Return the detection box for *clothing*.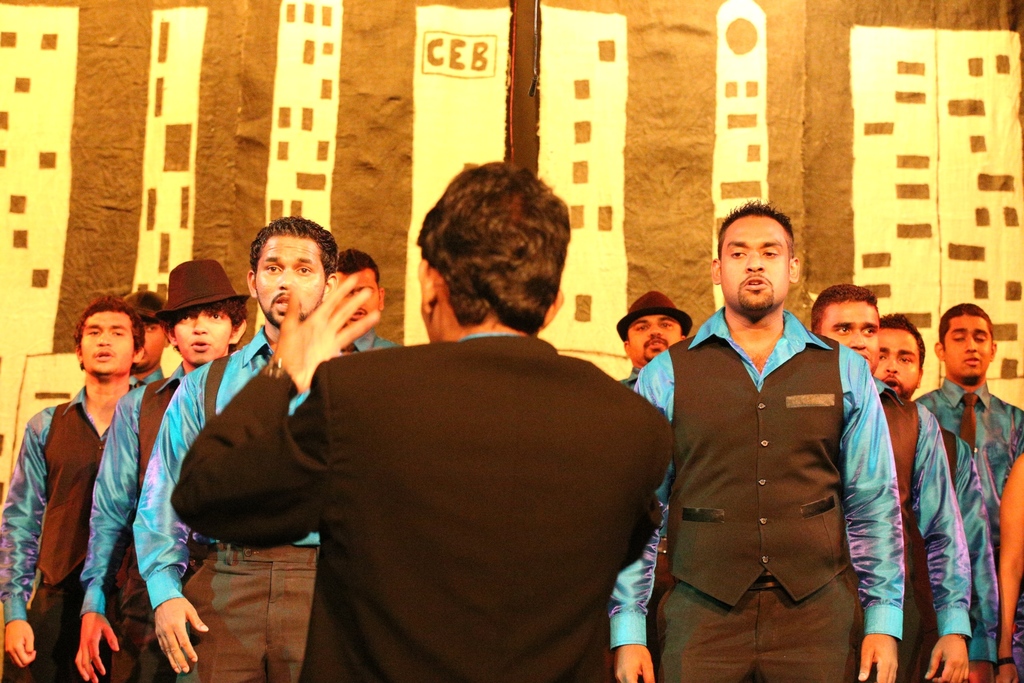
x1=604 y1=317 x2=915 y2=682.
